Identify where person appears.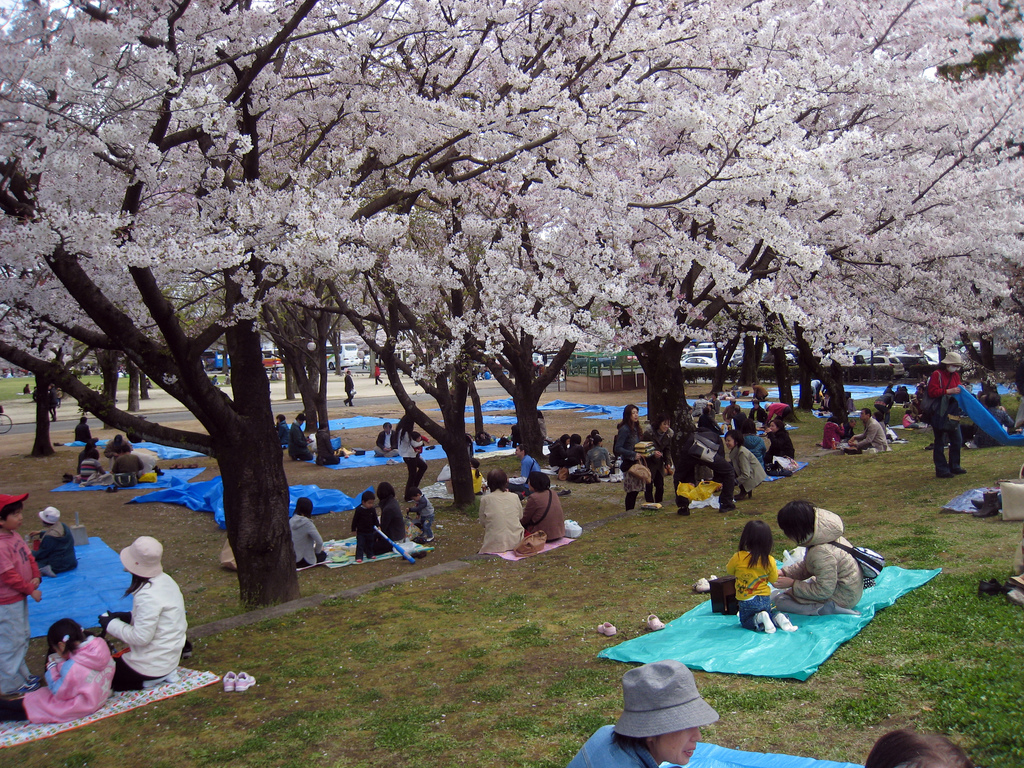
Appears at pyautogui.locateOnScreen(410, 488, 440, 544).
